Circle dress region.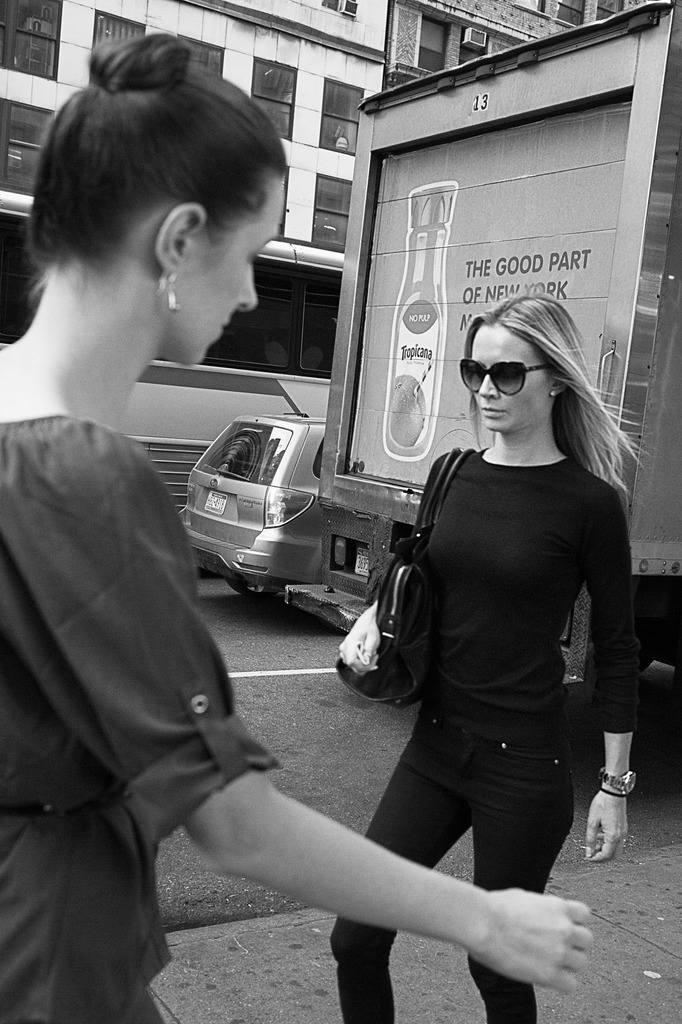
Region: BBox(0, 419, 277, 1023).
